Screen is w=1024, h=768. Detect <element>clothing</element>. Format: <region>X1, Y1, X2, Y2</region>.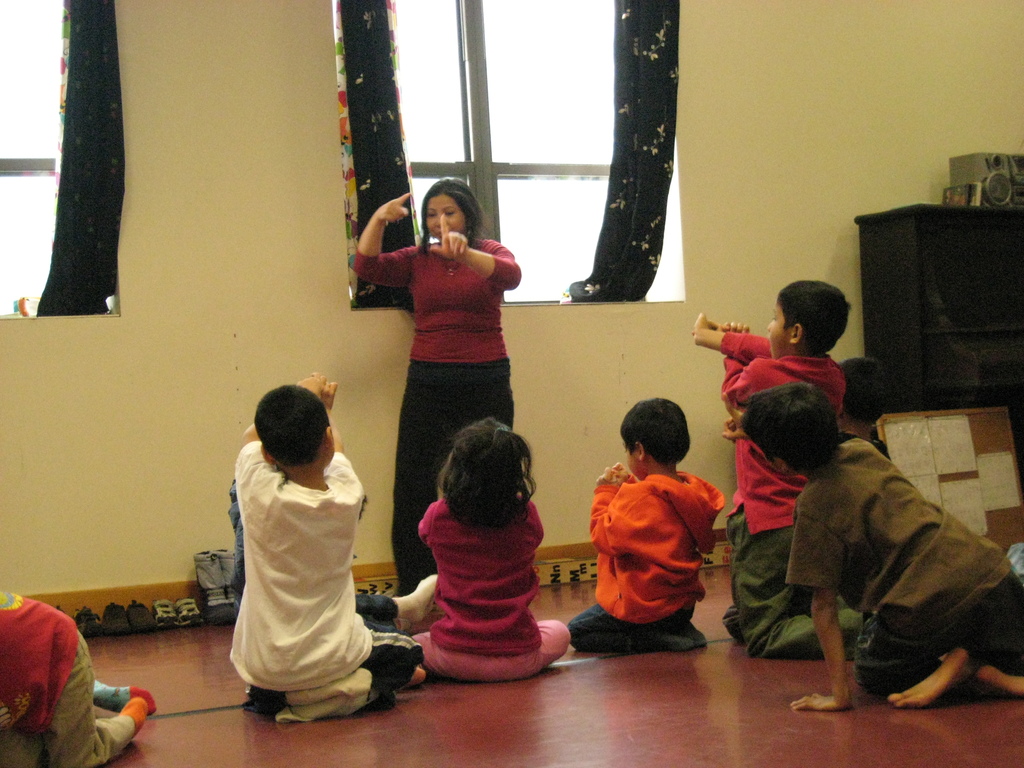
<region>356, 239, 523, 597</region>.
